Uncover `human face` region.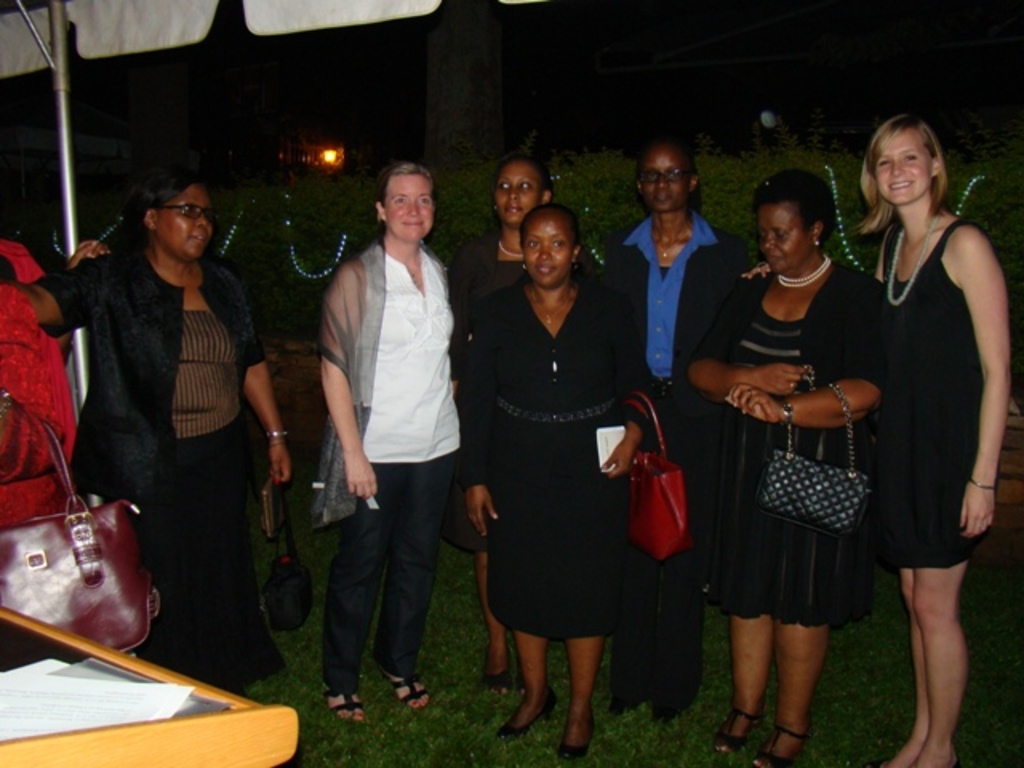
Uncovered: BBox(866, 125, 936, 202).
